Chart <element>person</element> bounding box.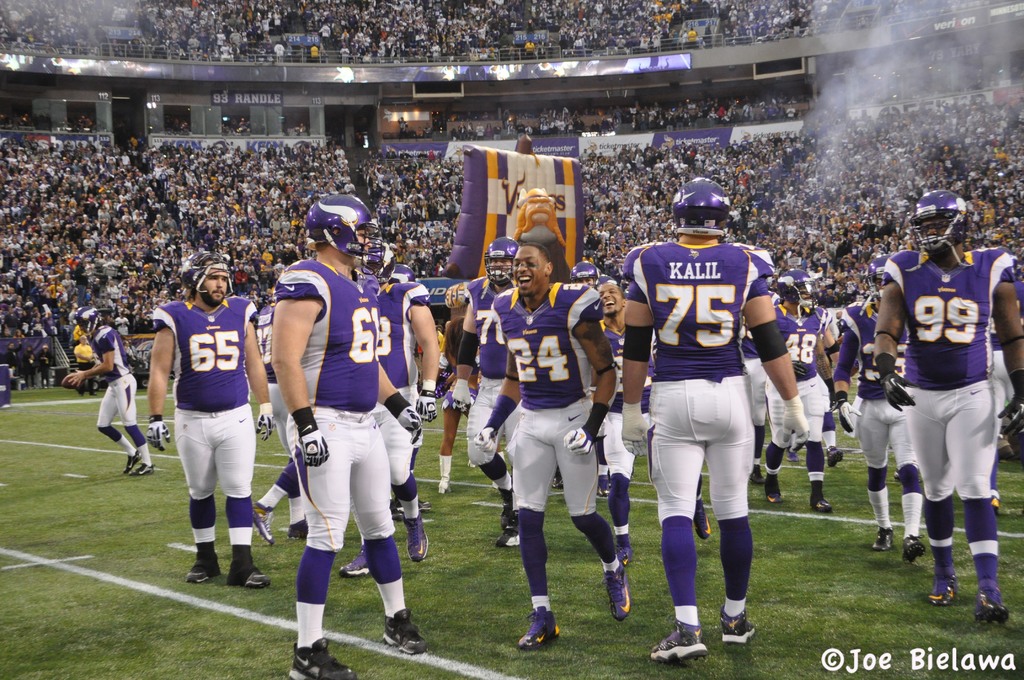
Charted: box(68, 339, 96, 395).
